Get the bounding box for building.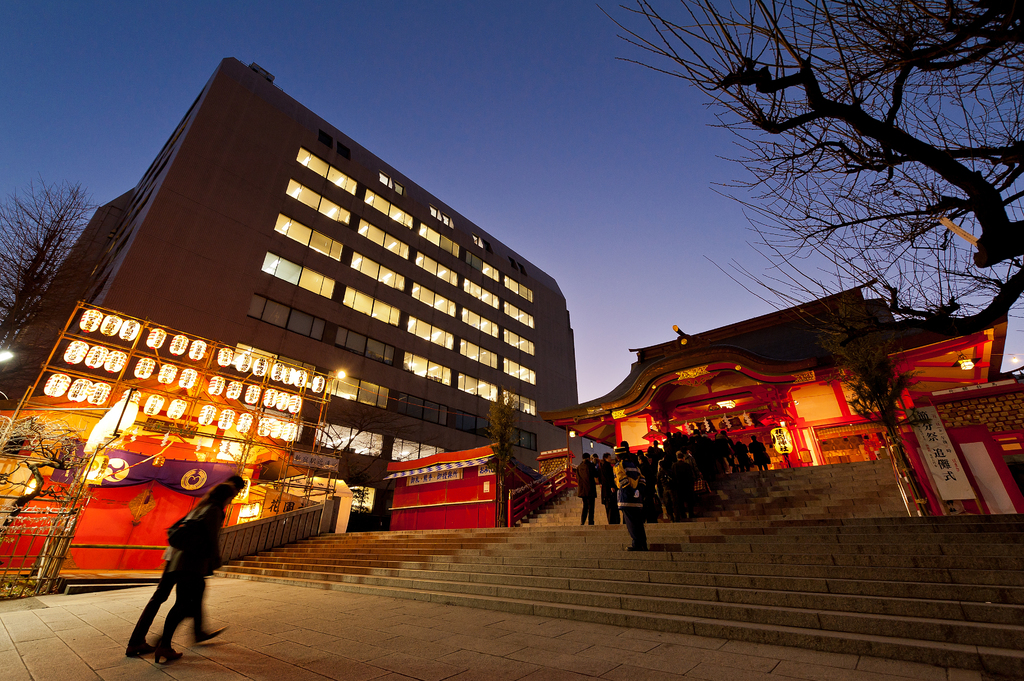
region(0, 58, 578, 591).
